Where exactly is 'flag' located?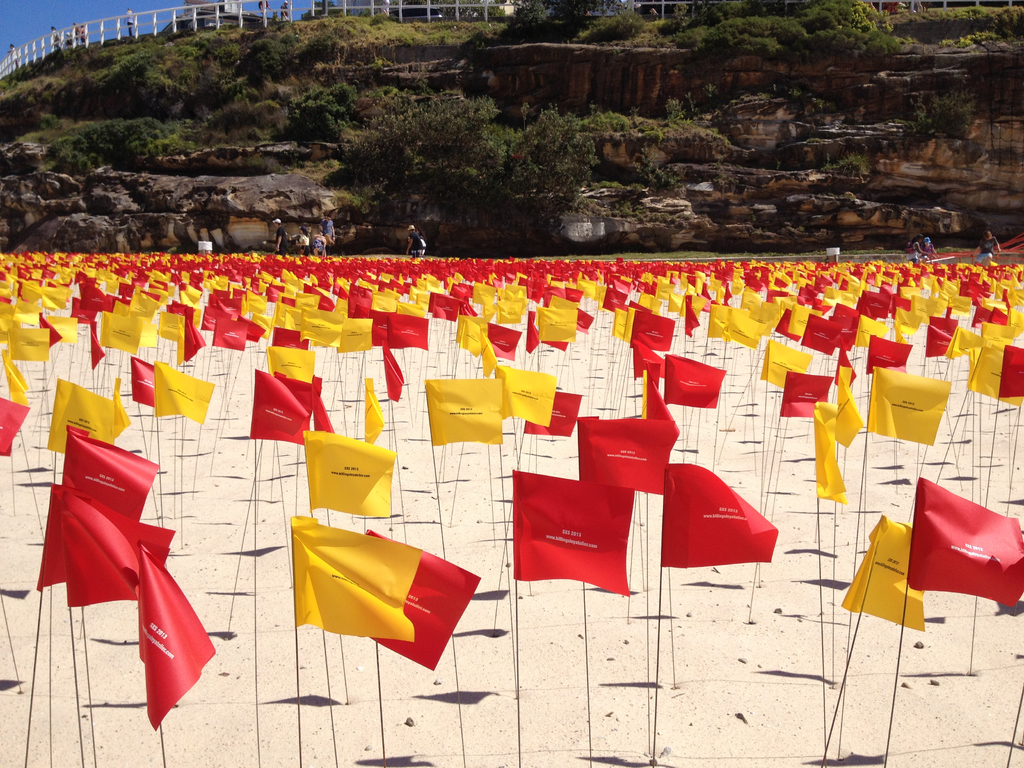
Its bounding box is [888,308,929,335].
